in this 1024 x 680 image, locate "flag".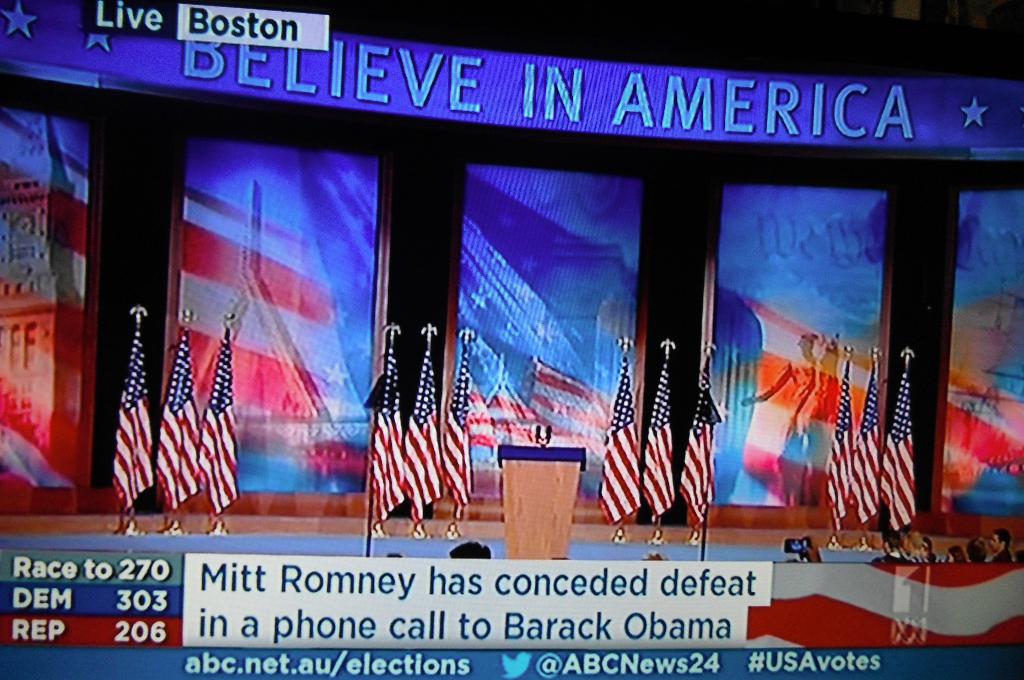
Bounding box: (840, 368, 874, 521).
